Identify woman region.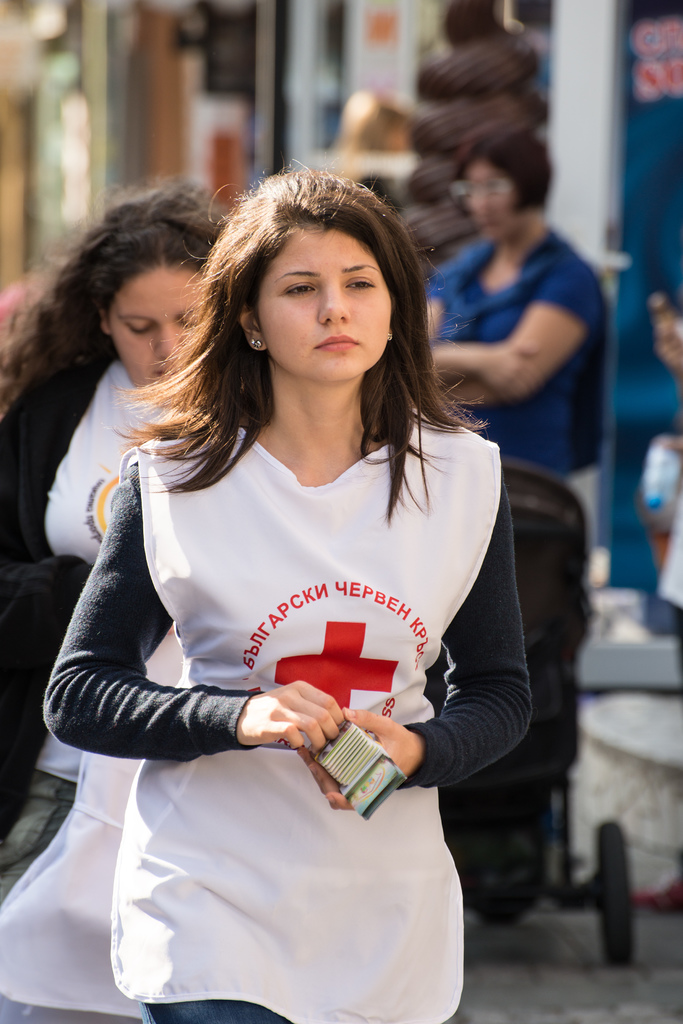
Region: [424, 134, 610, 493].
